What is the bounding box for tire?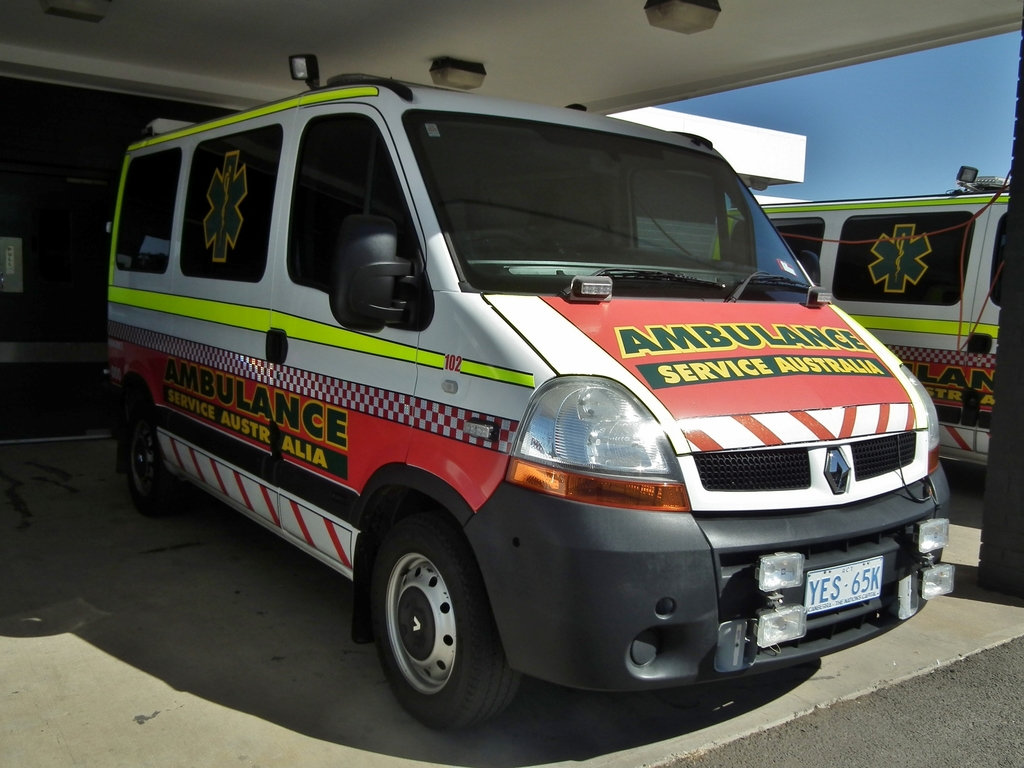
bbox=(123, 395, 187, 518).
